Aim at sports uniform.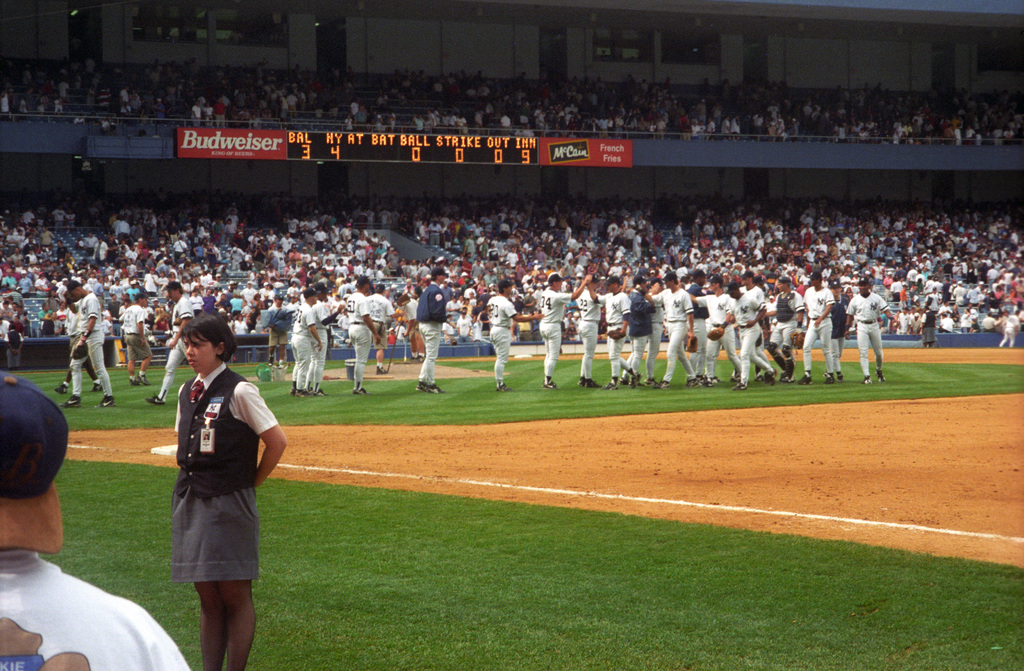
Aimed at detection(488, 289, 517, 384).
